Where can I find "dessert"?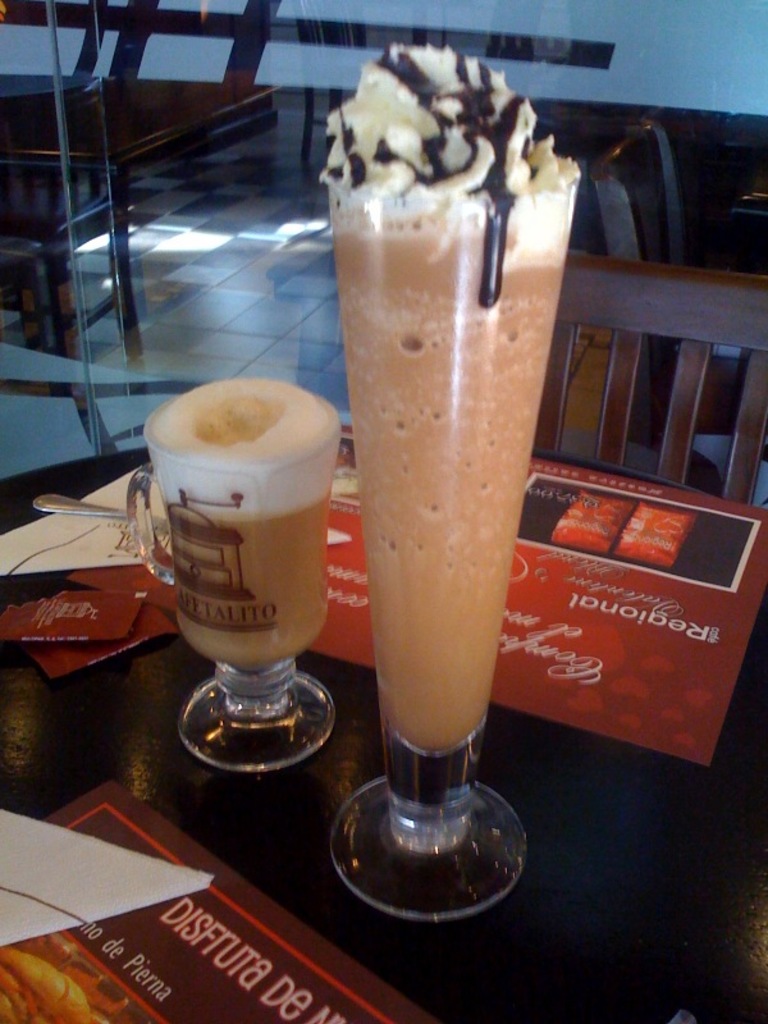
You can find it at locate(127, 376, 334, 672).
